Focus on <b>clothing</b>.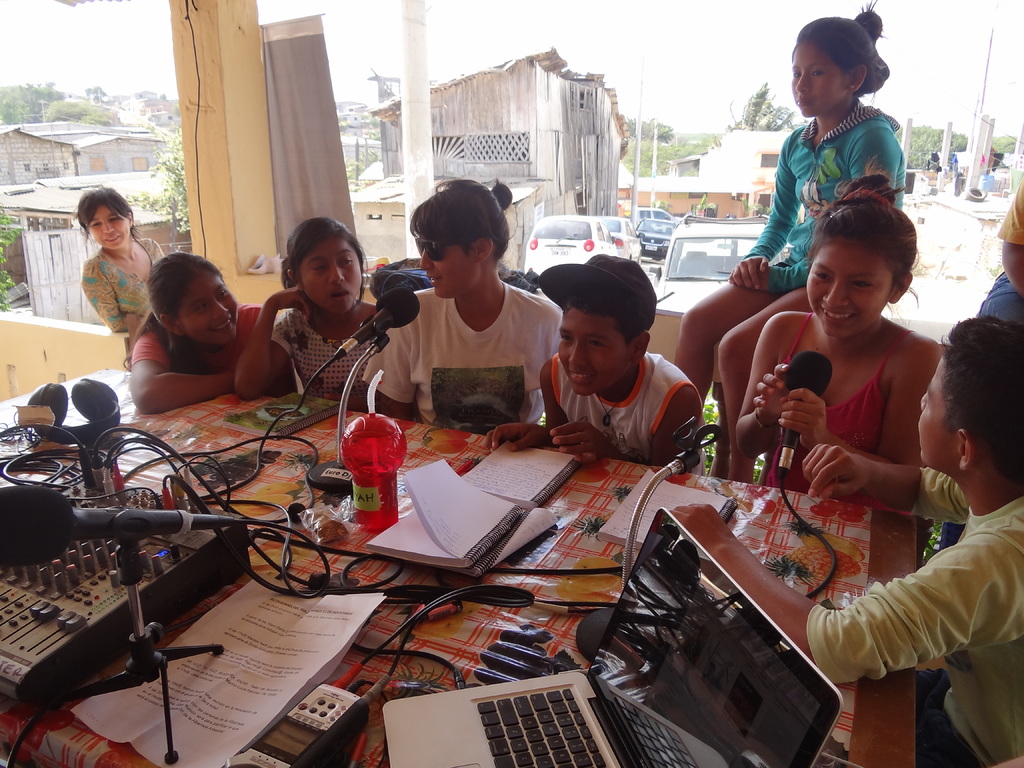
Focused at left=745, top=100, right=906, bottom=289.
